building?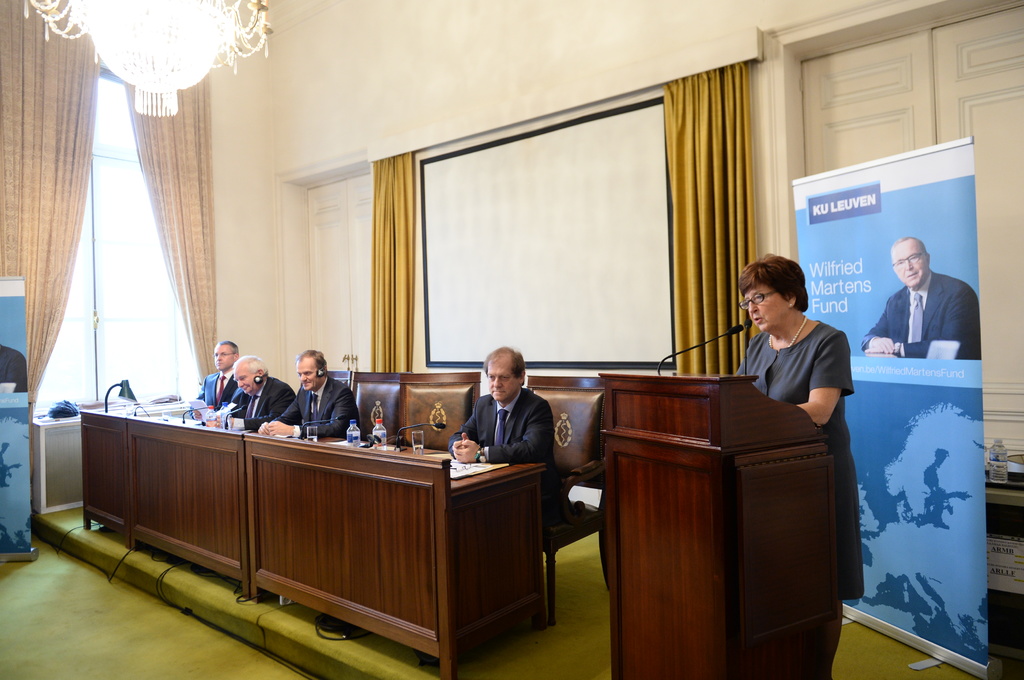
[0, 0, 1023, 677]
